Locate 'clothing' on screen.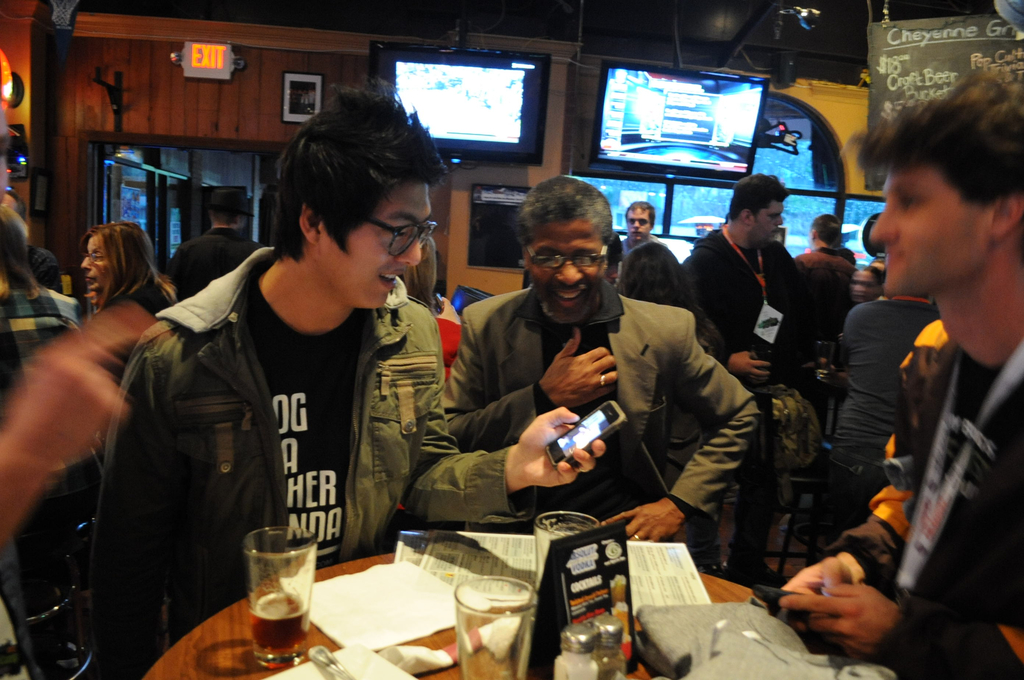
On screen at select_region(401, 230, 438, 304).
